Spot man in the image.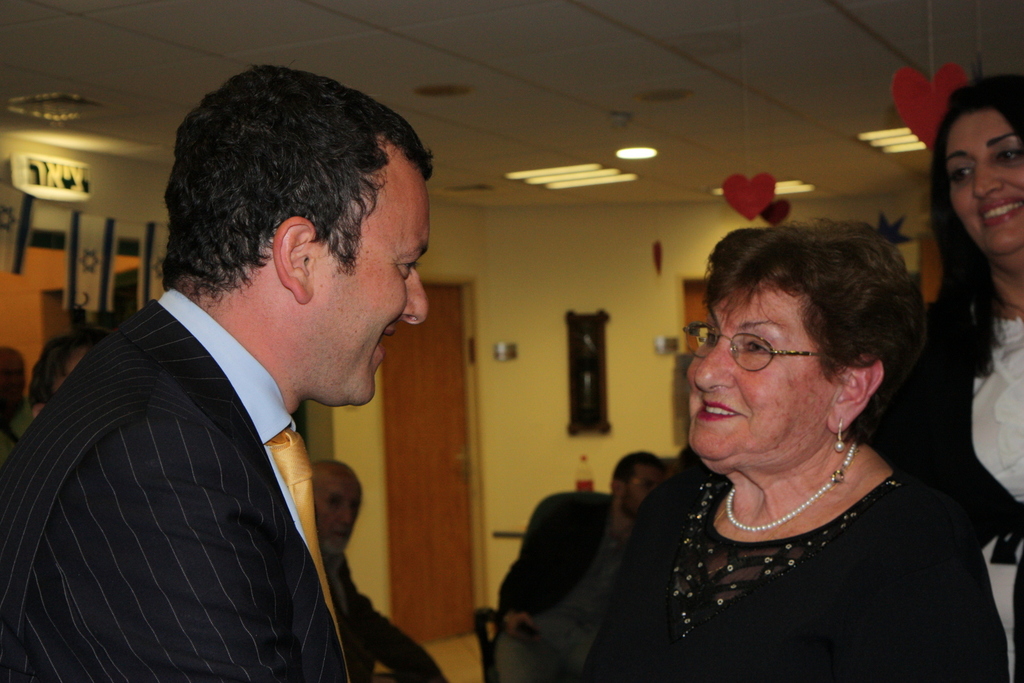
man found at pyautogui.locateOnScreen(6, 75, 475, 682).
